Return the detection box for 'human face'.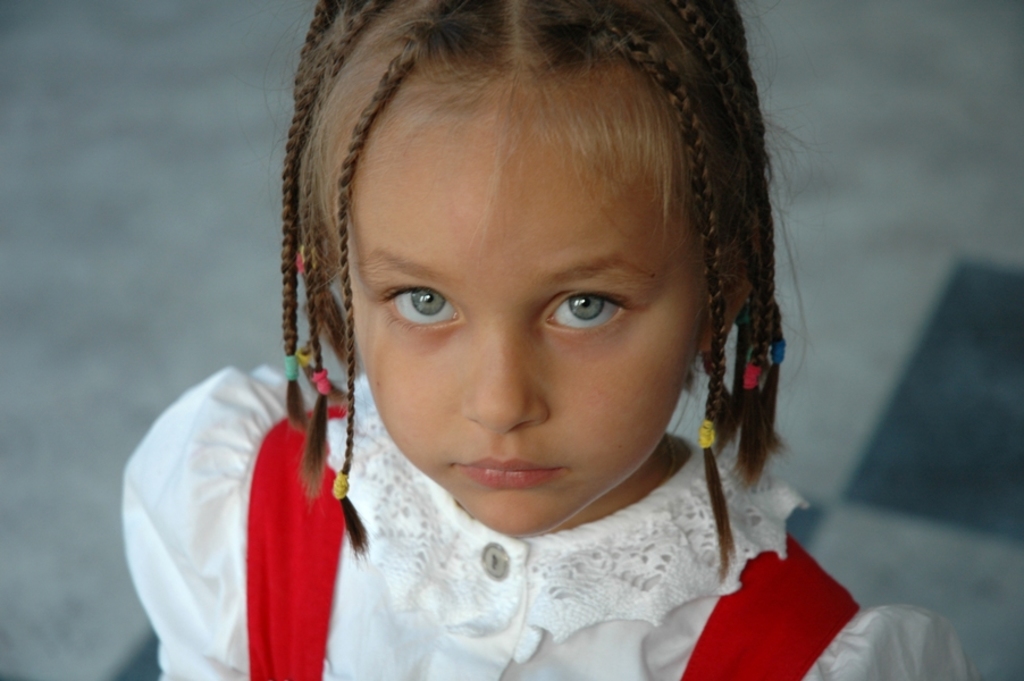
select_region(352, 116, 710, 538).
